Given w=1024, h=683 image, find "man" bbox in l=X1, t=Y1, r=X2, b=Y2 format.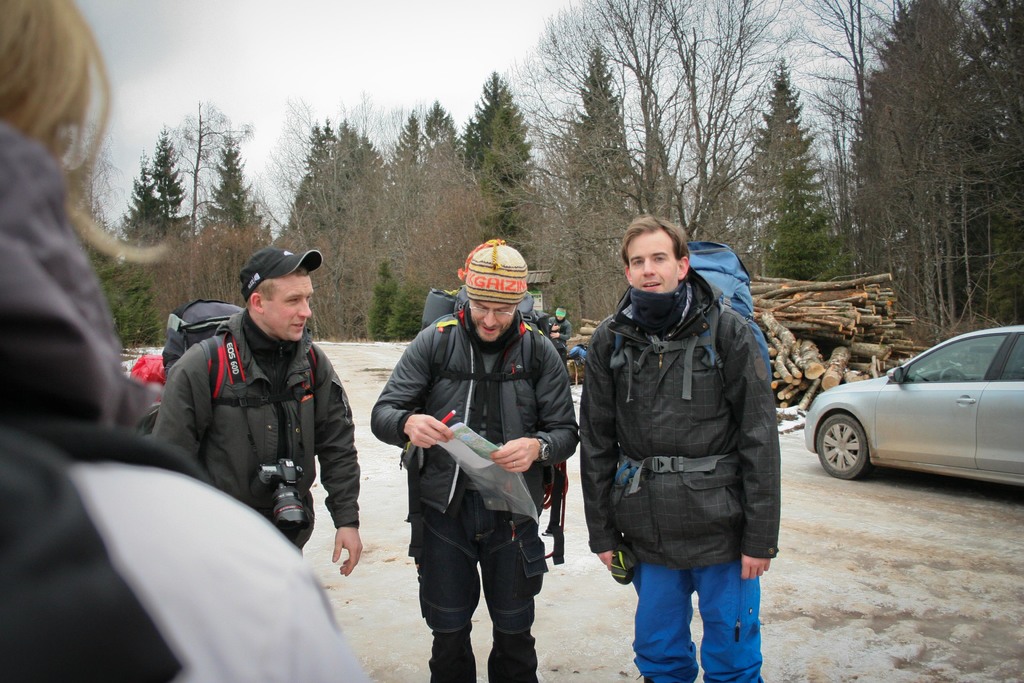
l=141, t=238, r=360, b=582.
